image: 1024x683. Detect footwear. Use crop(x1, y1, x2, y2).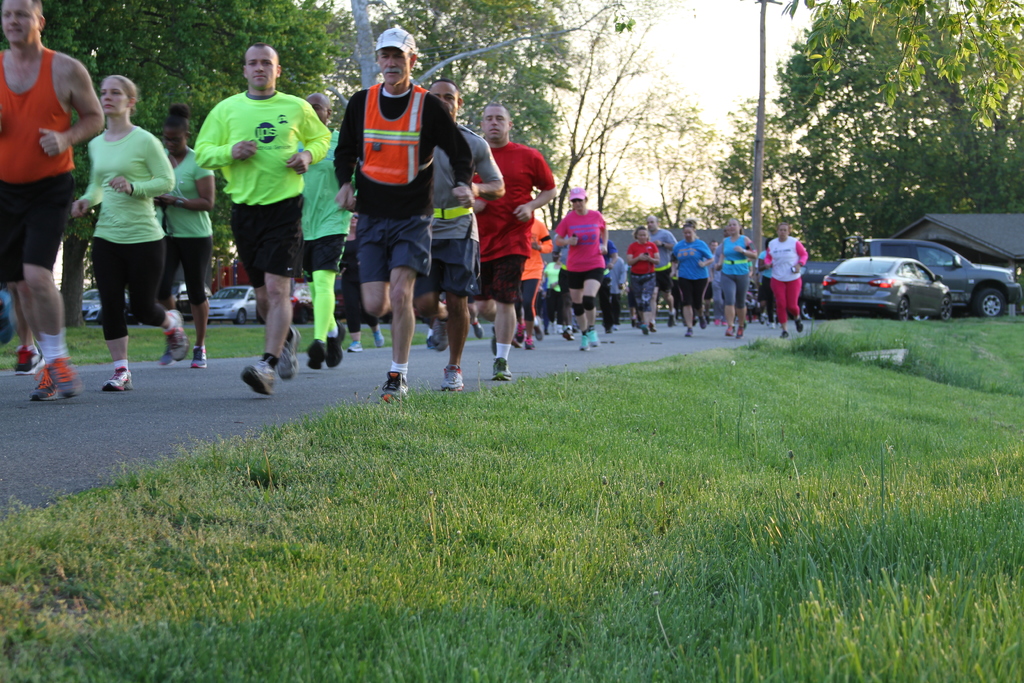
crop(531, 323, 546, 344).
